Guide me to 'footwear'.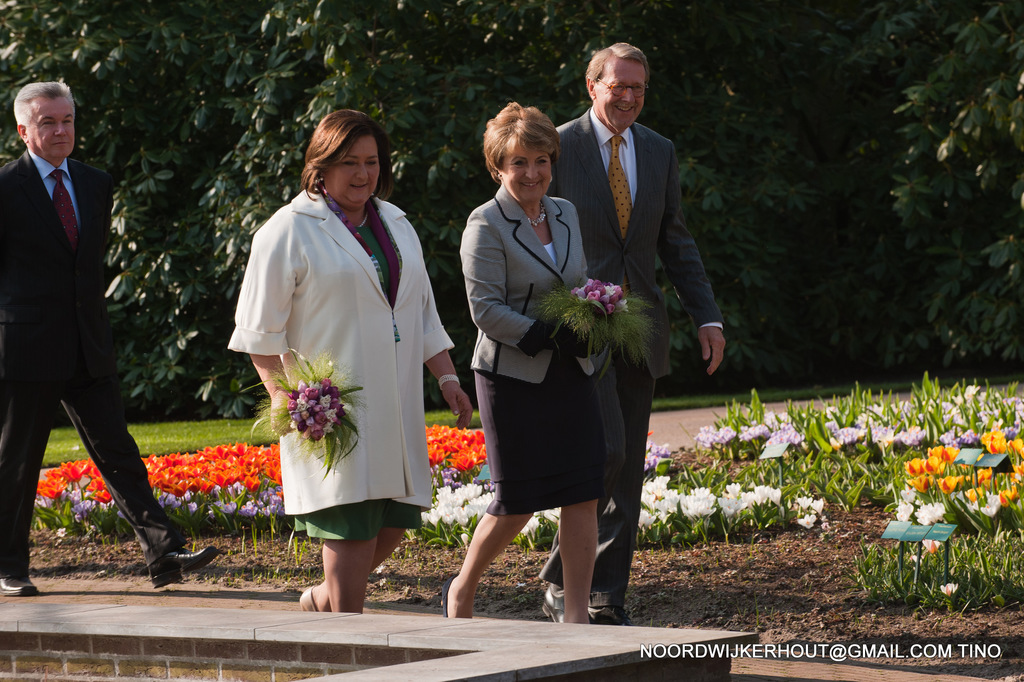
Guidance: bbox(0, 569, 38, 594).
